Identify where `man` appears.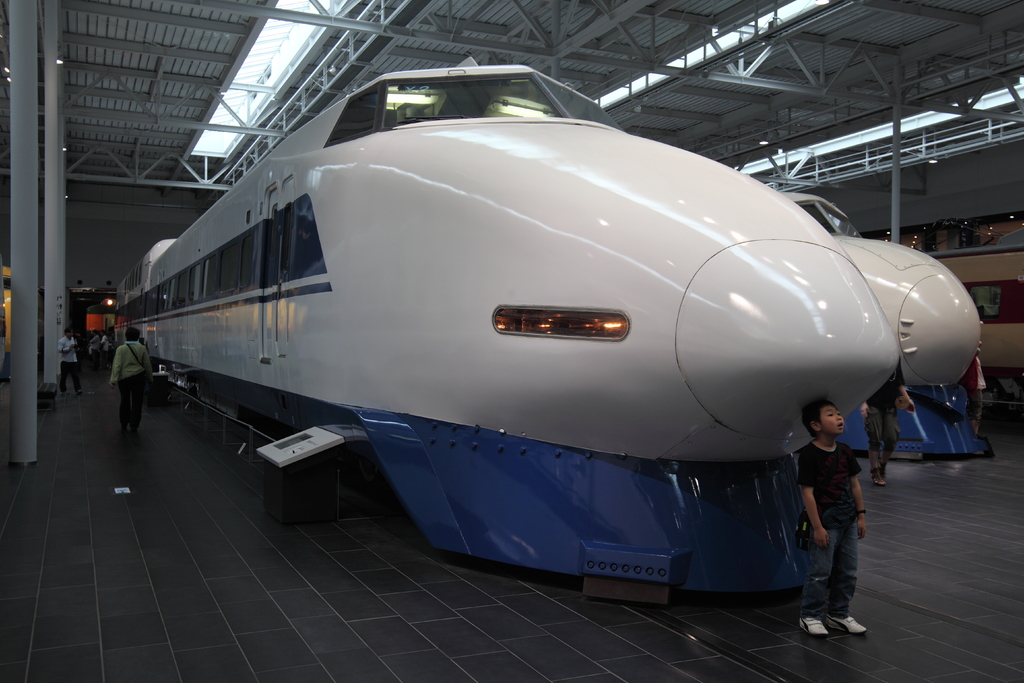
Appears at x1=58 y1=329 x2=91 y2=399.
